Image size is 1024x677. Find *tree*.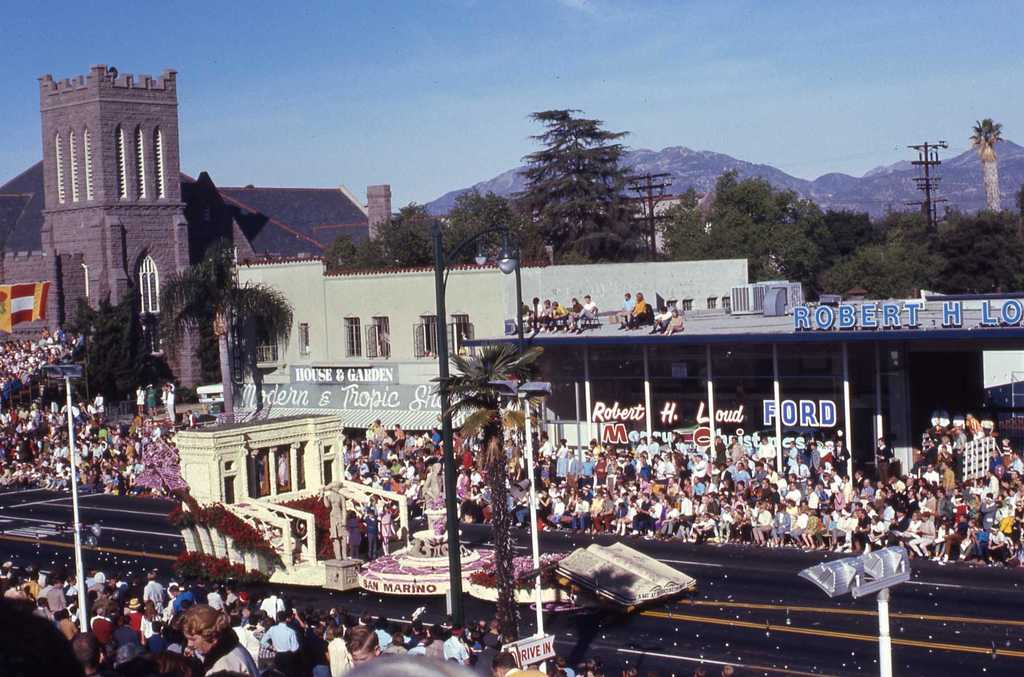
x1=816, y1=208, x2=876, y2=258.
